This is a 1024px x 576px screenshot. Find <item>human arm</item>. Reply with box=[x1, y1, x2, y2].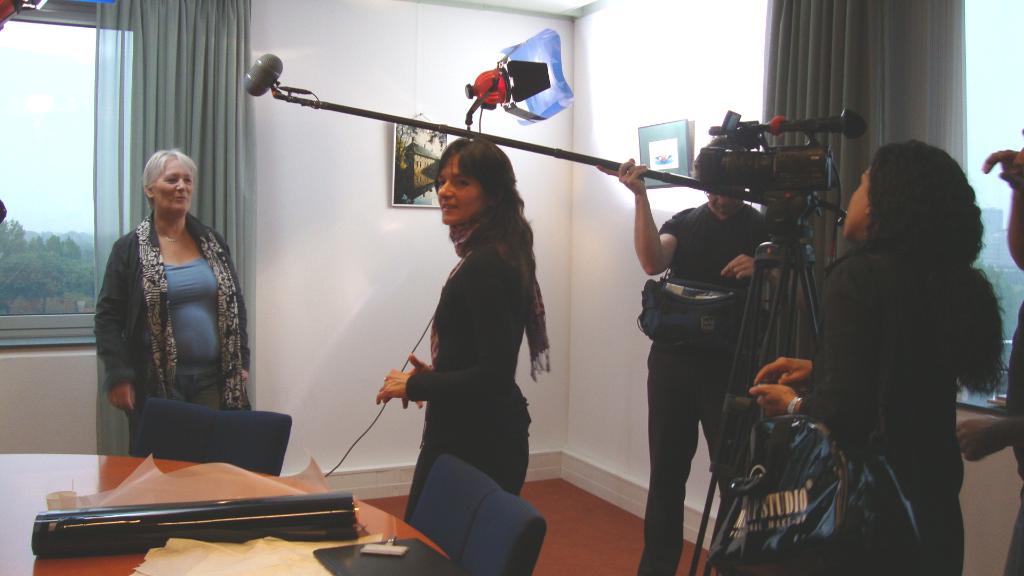
box=[628, 167, 677, 282].
